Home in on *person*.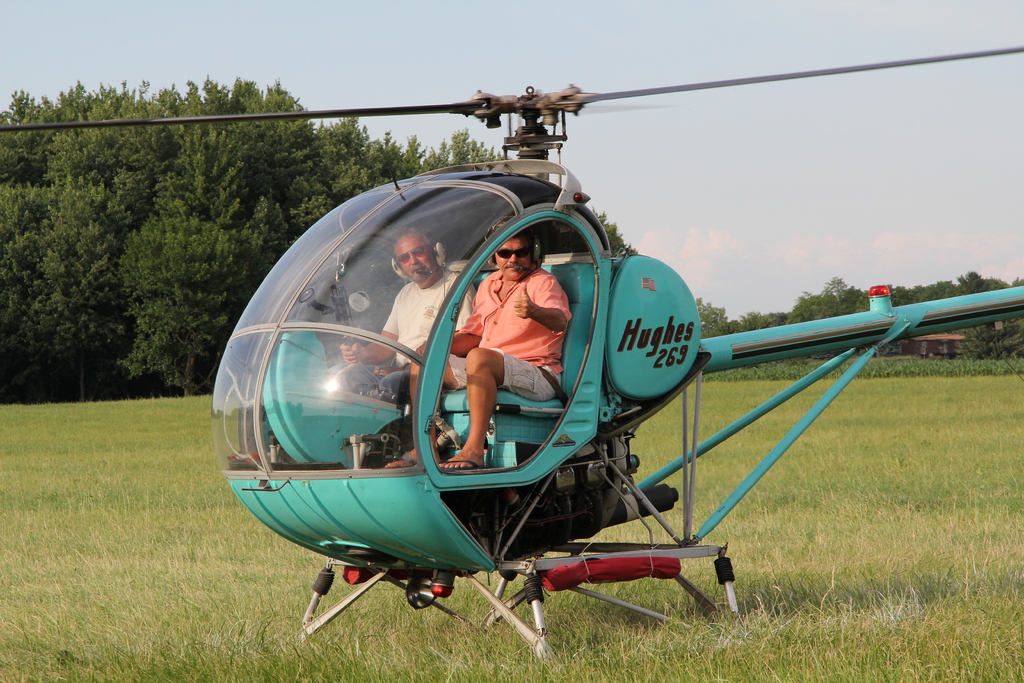
Homed in at BBox(449, 222, 577, 459).
